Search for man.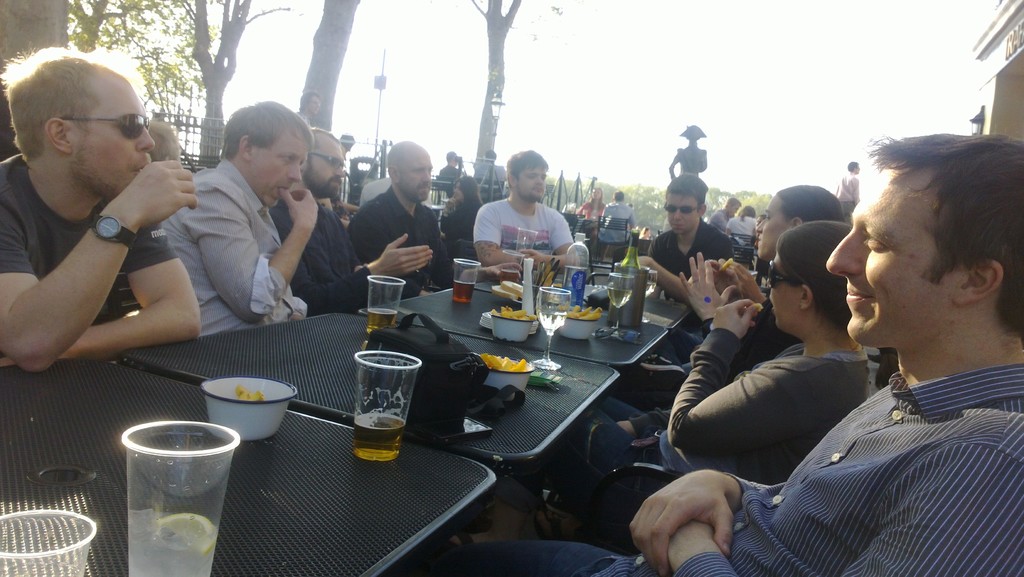
Found at x1=265 y1=120 x2=375 y2=306.
